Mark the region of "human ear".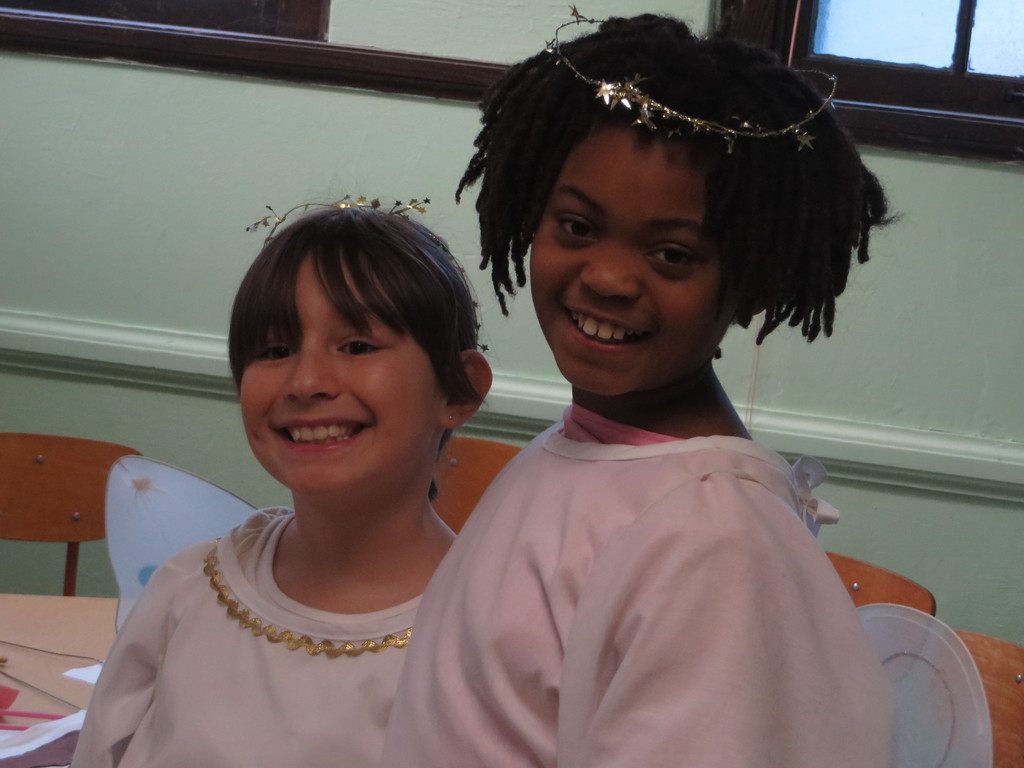
Region: locate(437, 351, 490, 430).
